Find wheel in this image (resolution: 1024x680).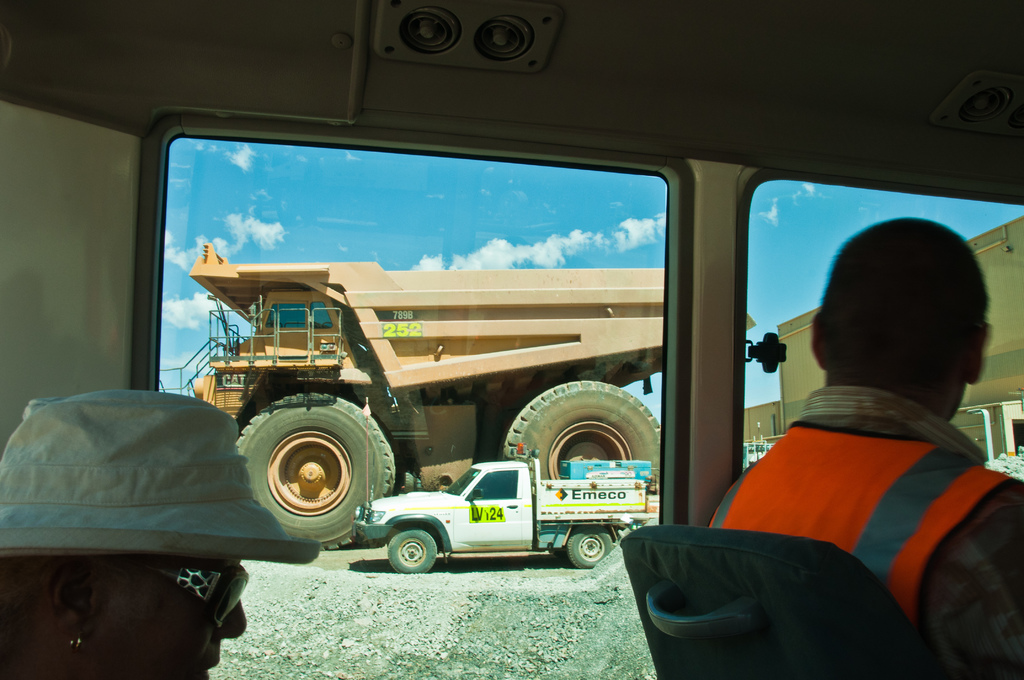
<box>225,389,399,556</box>.
